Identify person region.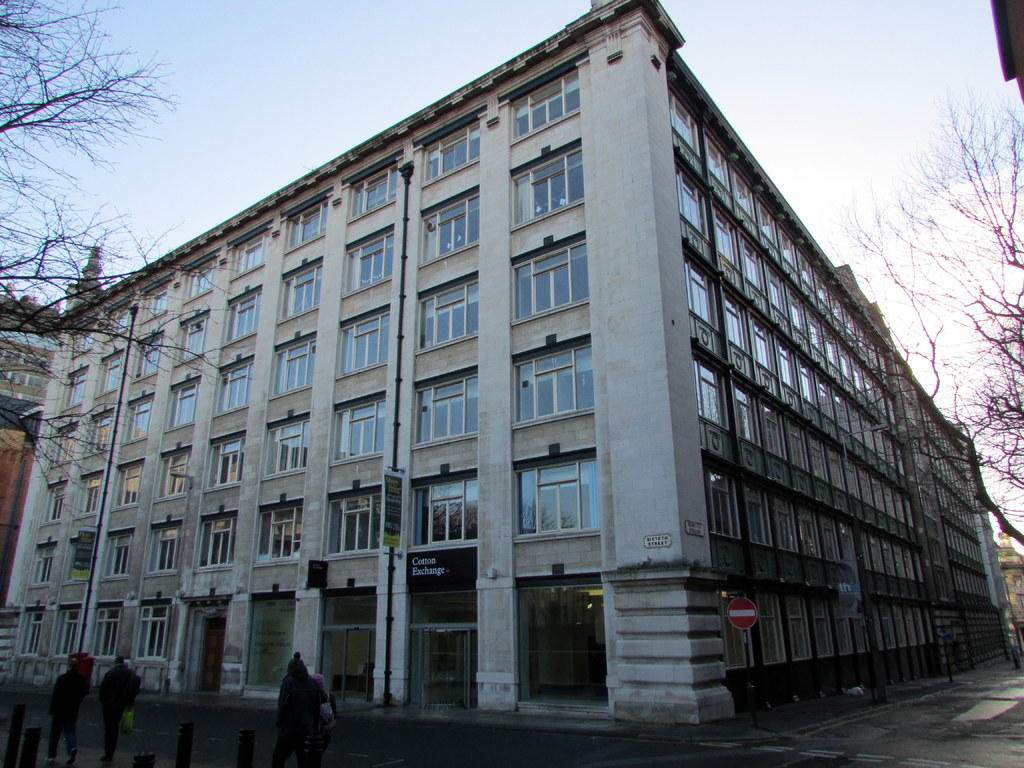
Region: <region>102, 646, 147, 766</region>.
